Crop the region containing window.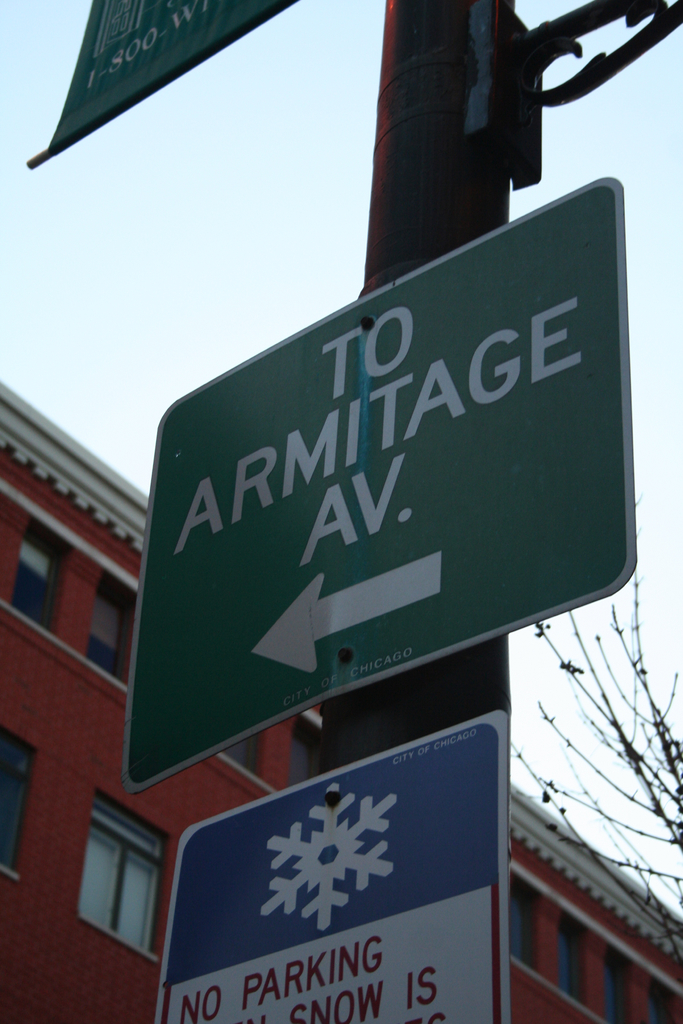
Crop region: {"x1": 73, "y1": 793, "x2": 164, "y2": 956}.
